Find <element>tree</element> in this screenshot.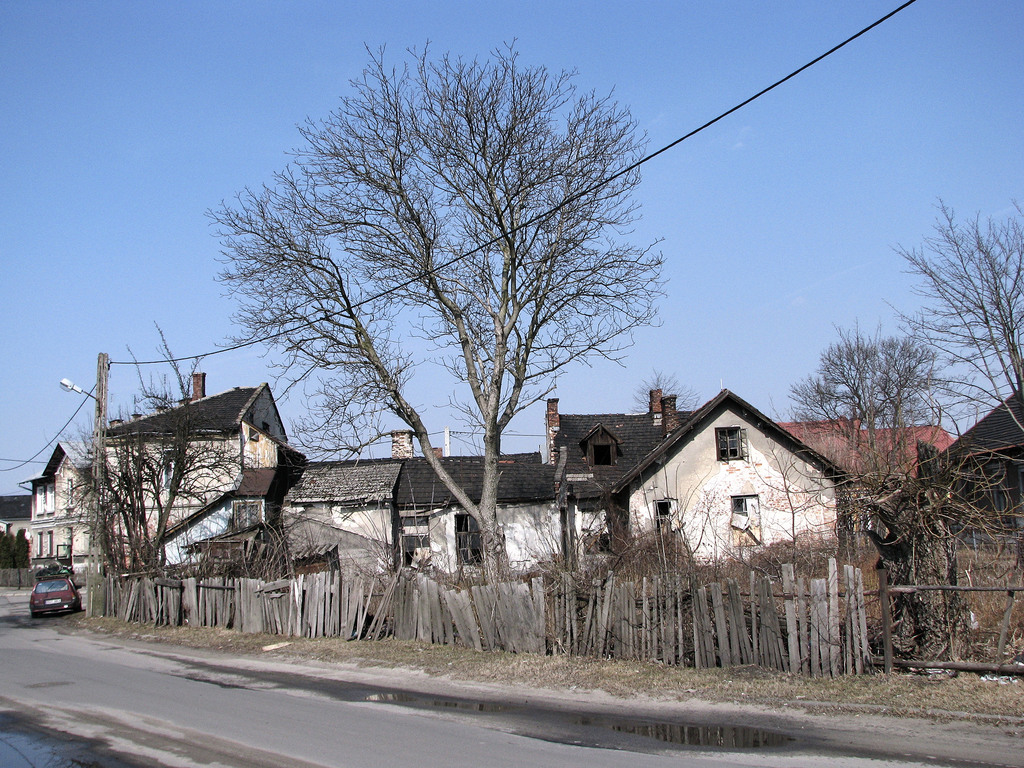
The bounding box for <element>tree</element> is l=57, t=324, r=275, b=569.
